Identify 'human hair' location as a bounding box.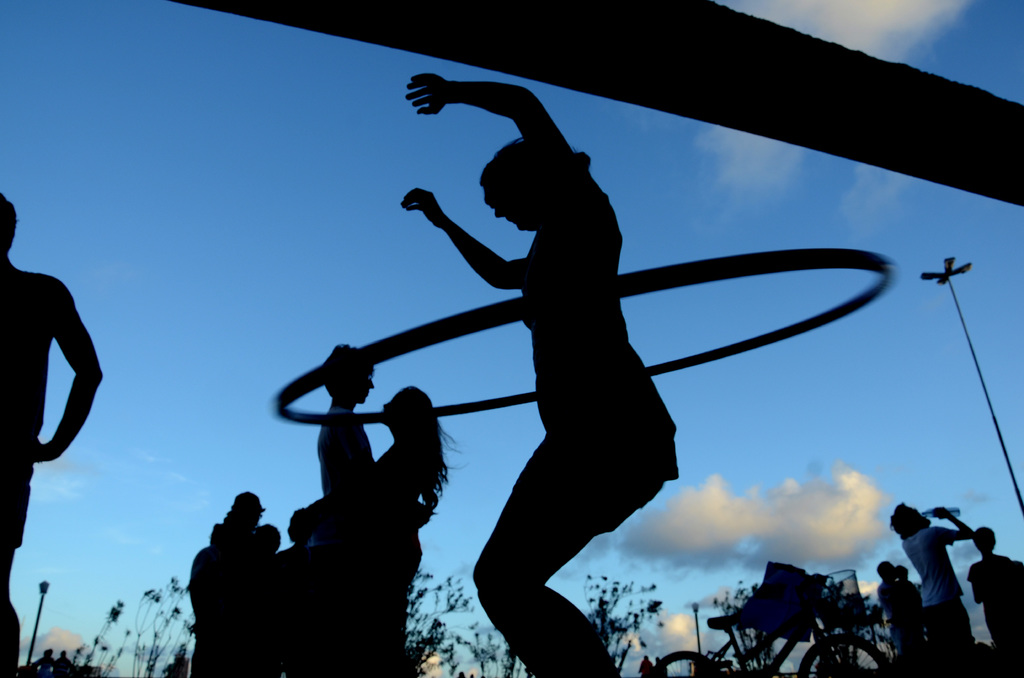
(x1=321, y1=337, x2=374, y2=390).
